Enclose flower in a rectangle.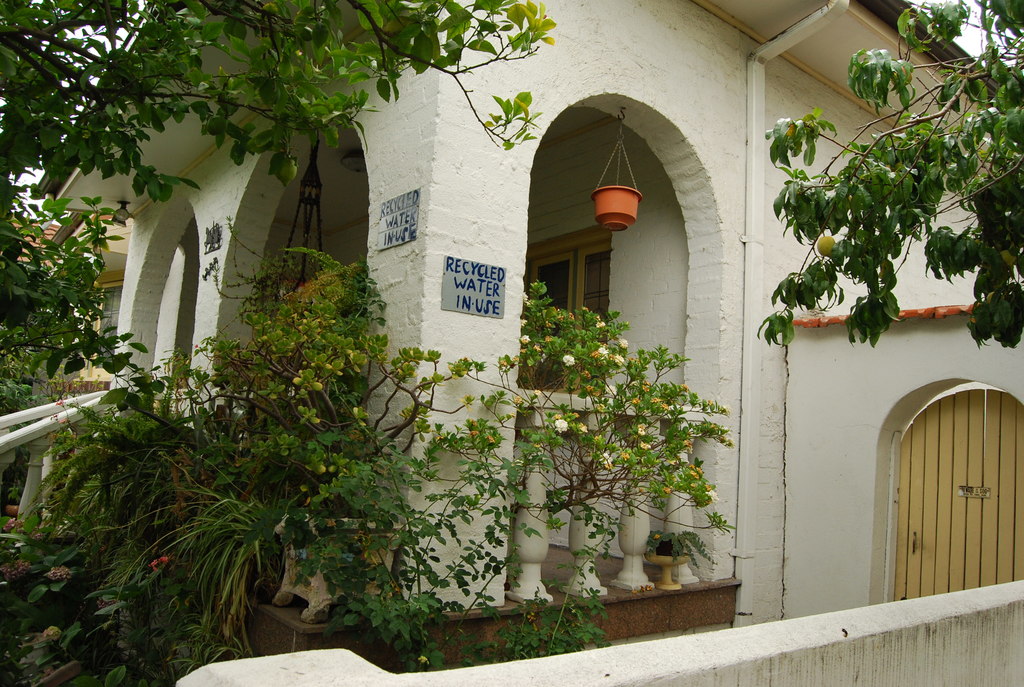
<region>563, 350, 581, 370</region>.
